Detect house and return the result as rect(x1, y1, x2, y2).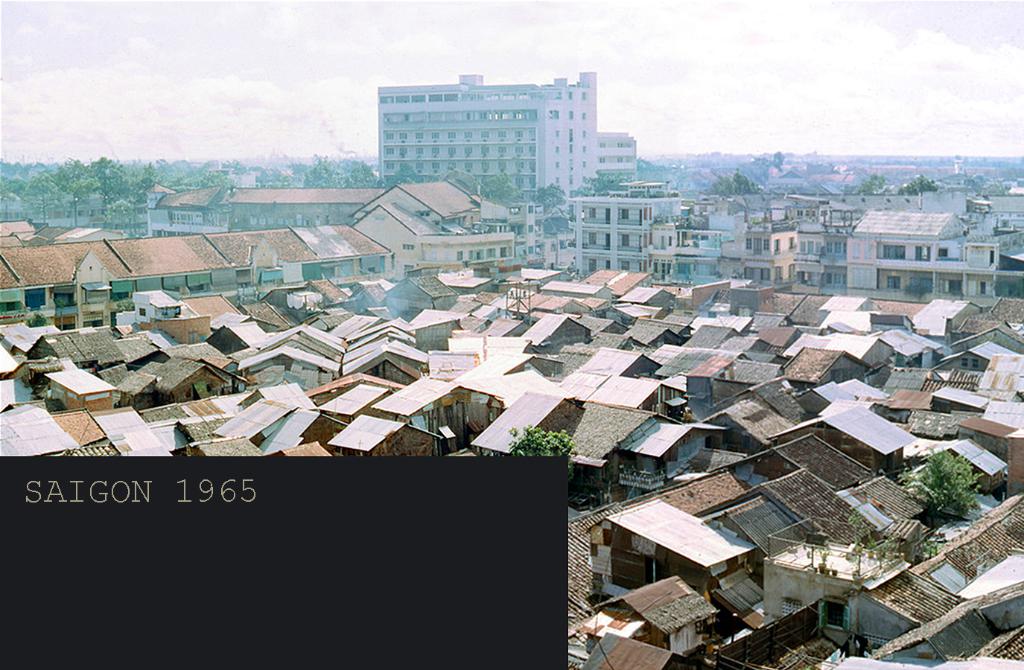
rect(813, 305, 865, 336).
